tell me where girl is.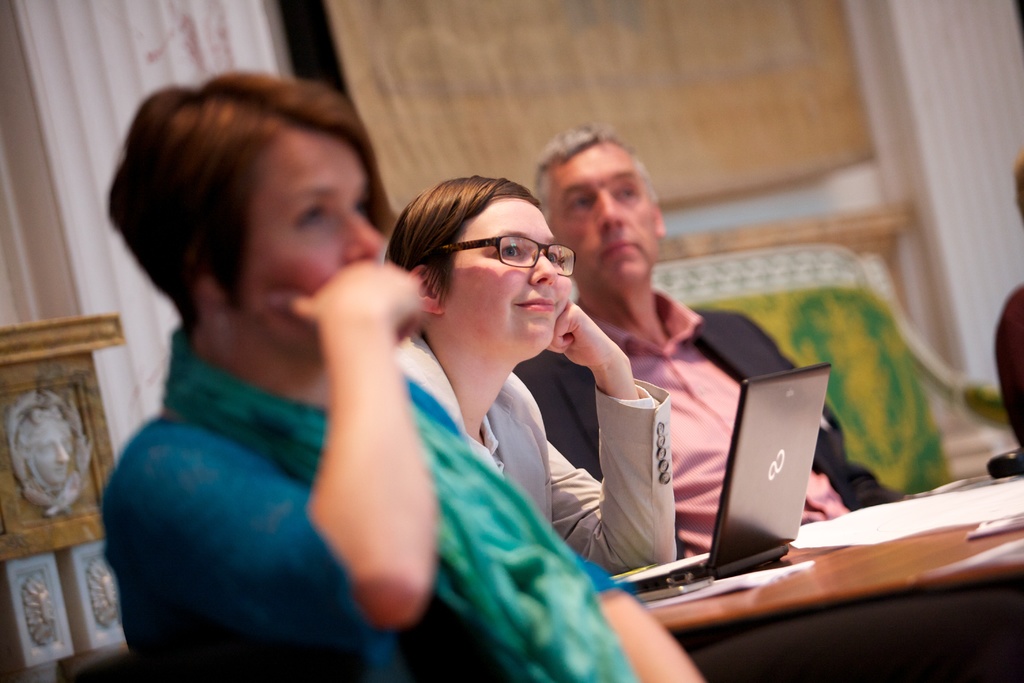
girl is at 383 177 682 559.
